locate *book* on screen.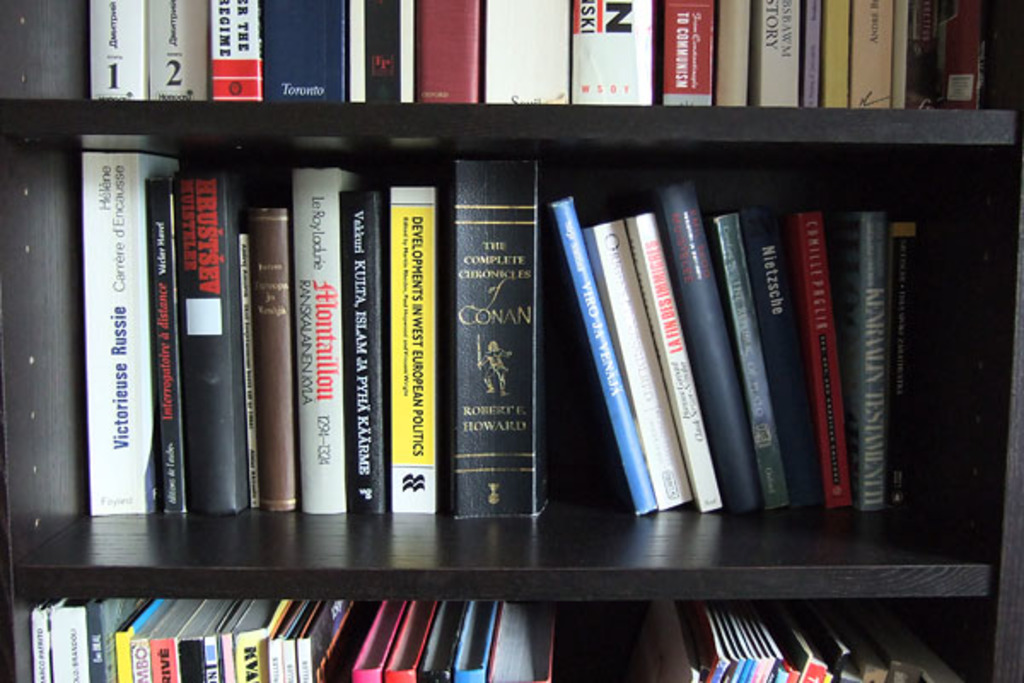
On screen at (x1=650, y1=186, x2=765, y2=511).
